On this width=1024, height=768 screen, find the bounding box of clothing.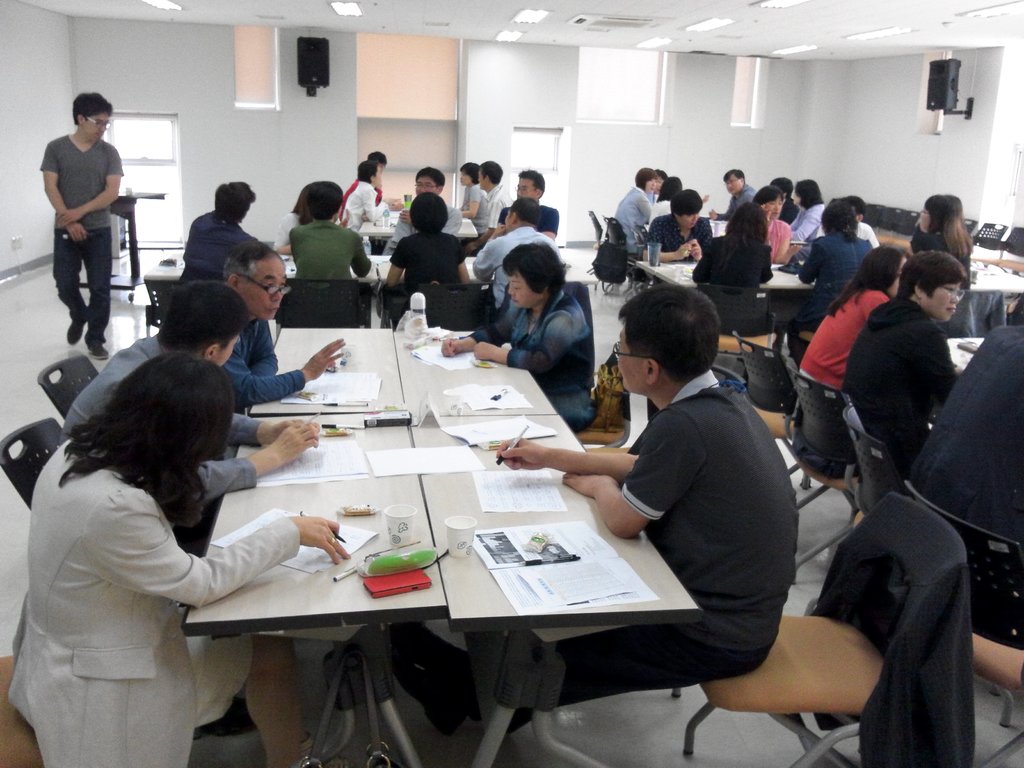
Bounding box: l=680, t=225, r=773, b=308.
